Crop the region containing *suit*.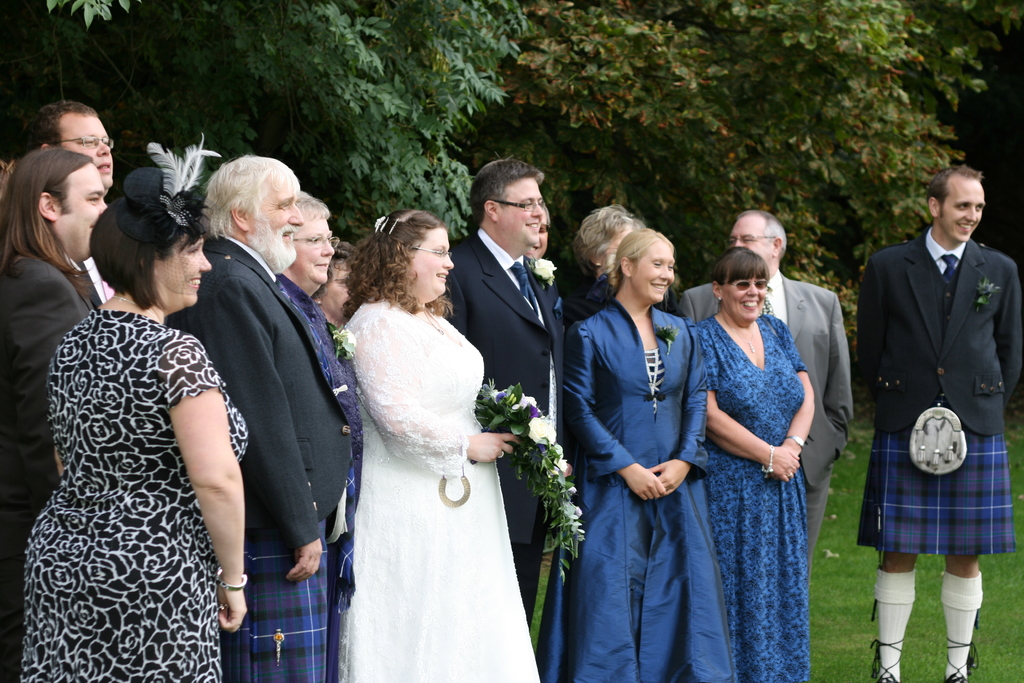
Crop region: {"left": 441, "top": 233, "right": 607, "bottom": 634}.
